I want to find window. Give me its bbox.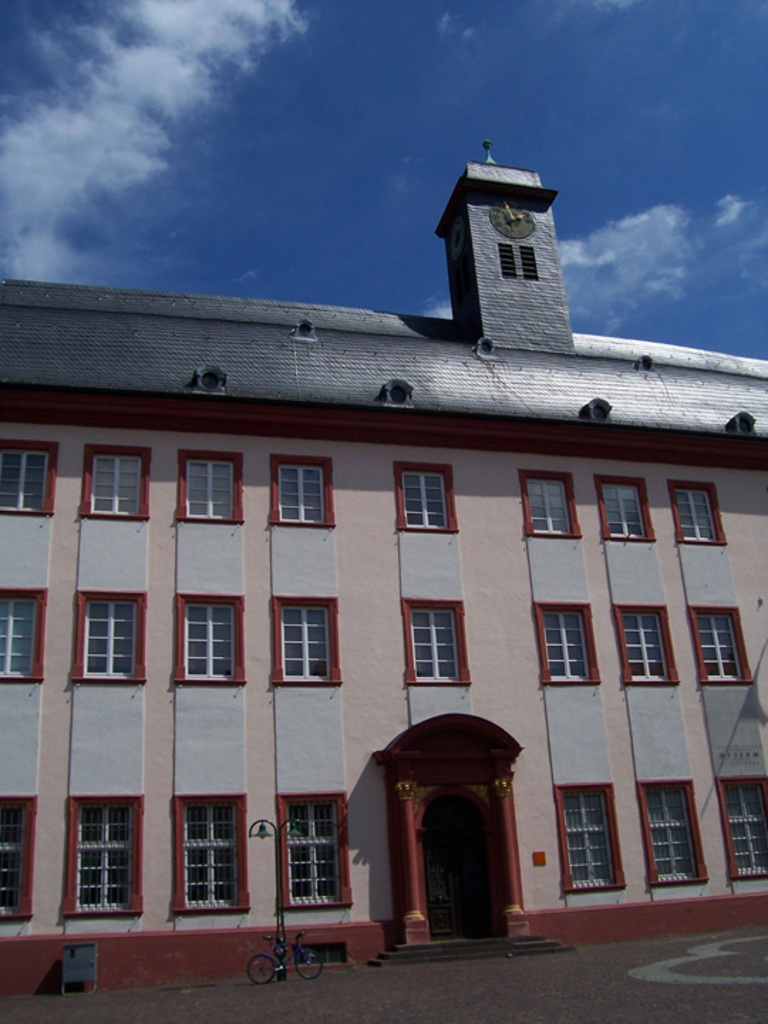
[393, 462, 459, 533].
